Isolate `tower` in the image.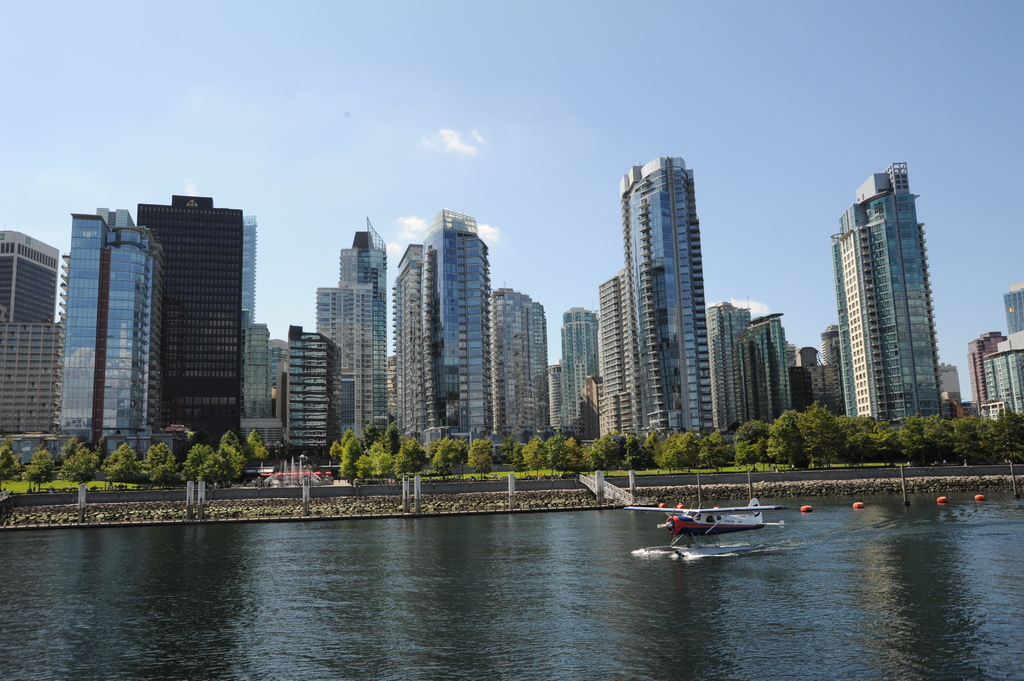
Isolated region: bbox=(237, 328, 286, 445).
